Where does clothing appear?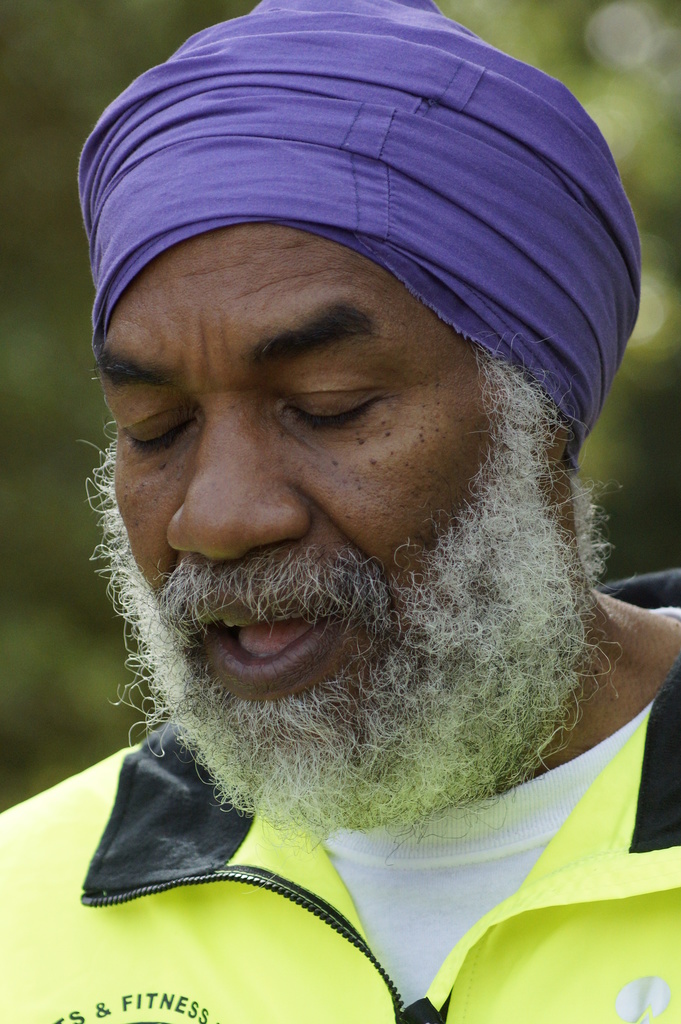
Appears at box=[0, 560, 680, 1023].
